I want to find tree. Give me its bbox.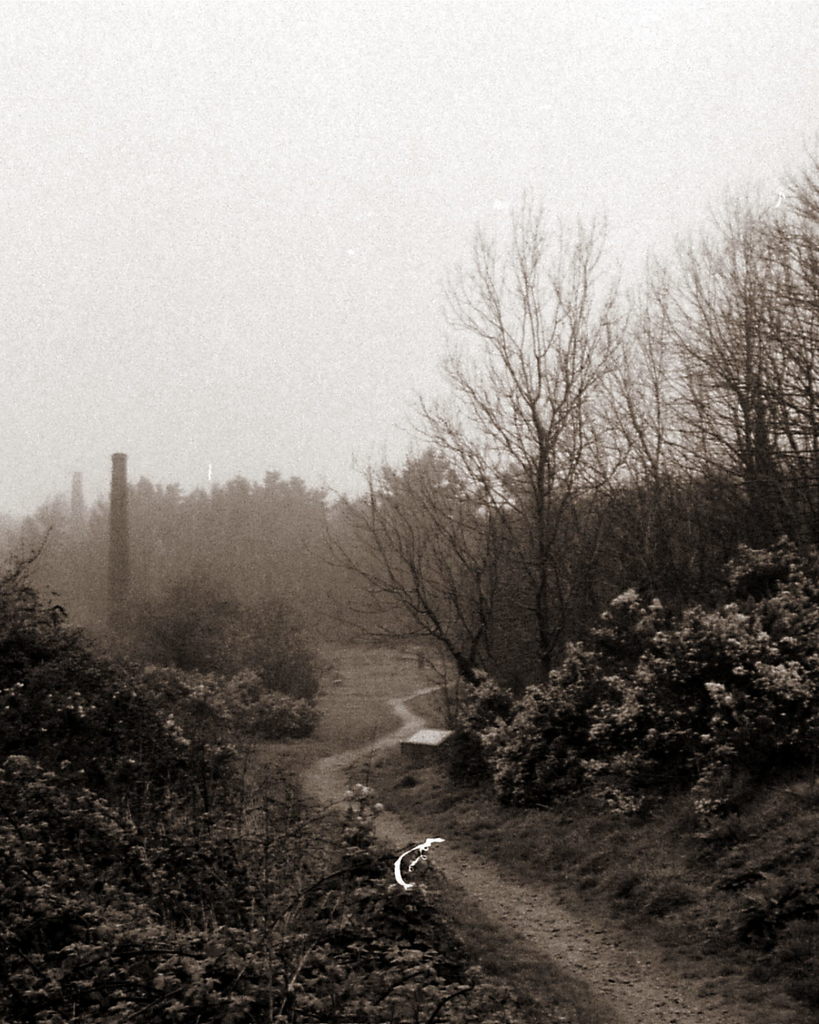
[left=365, top=158, right=707, bottom=775].
